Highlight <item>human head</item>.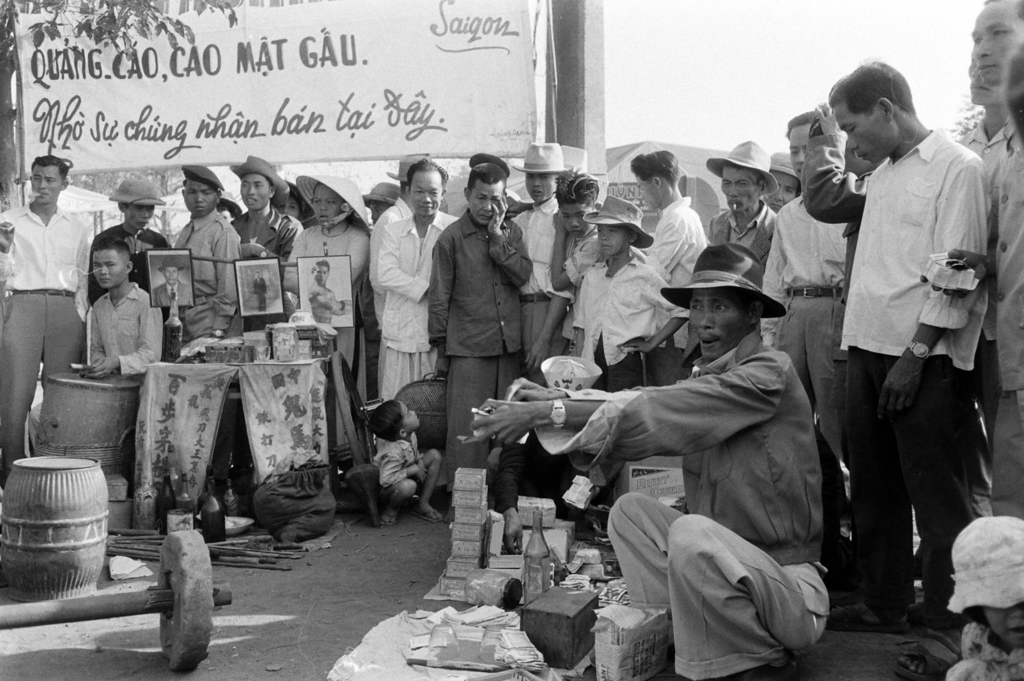
Highlighted region: box=[87, 238, 133, 291].
